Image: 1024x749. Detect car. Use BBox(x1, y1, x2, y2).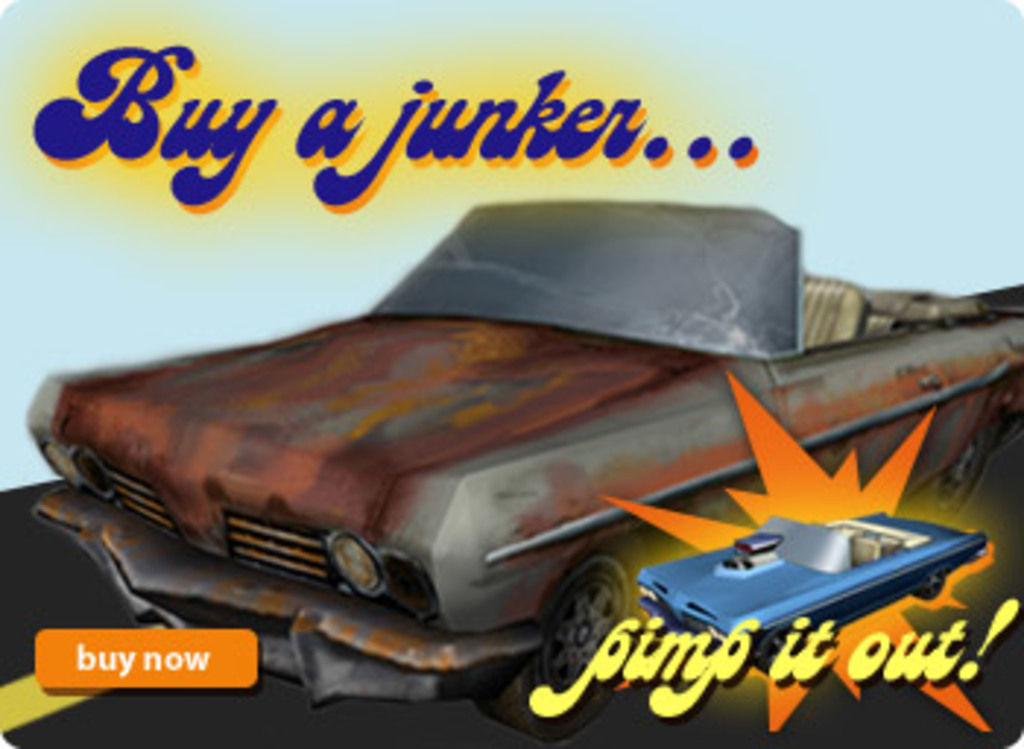
BBox(20, 199, 1021, 740).
